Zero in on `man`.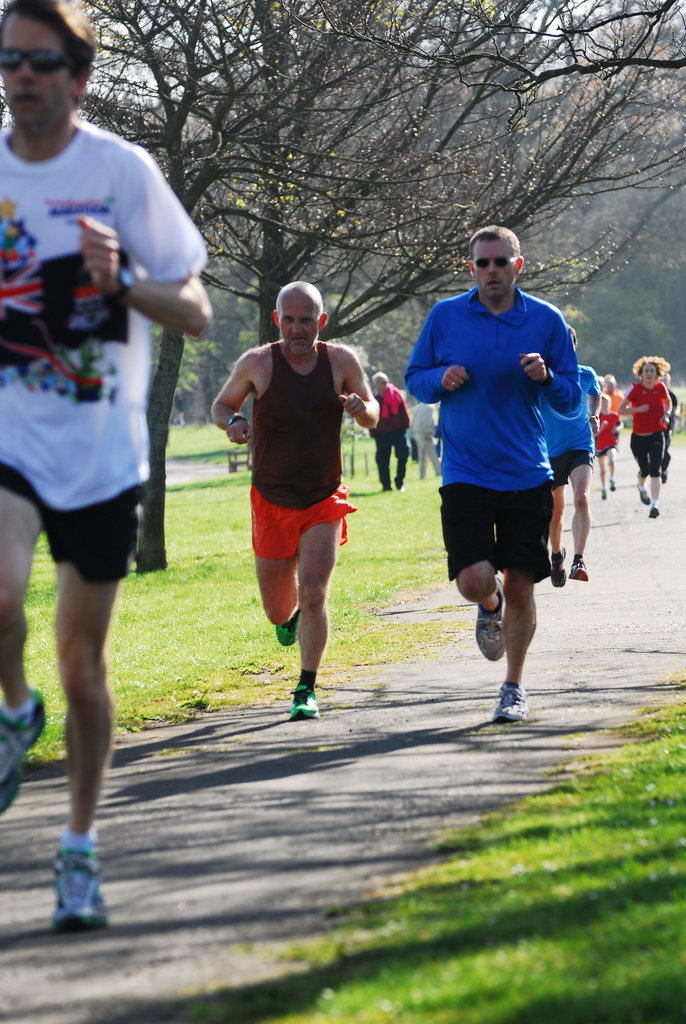
Zeroed in: x1=0, y1=0, x2=217, y2=932.
